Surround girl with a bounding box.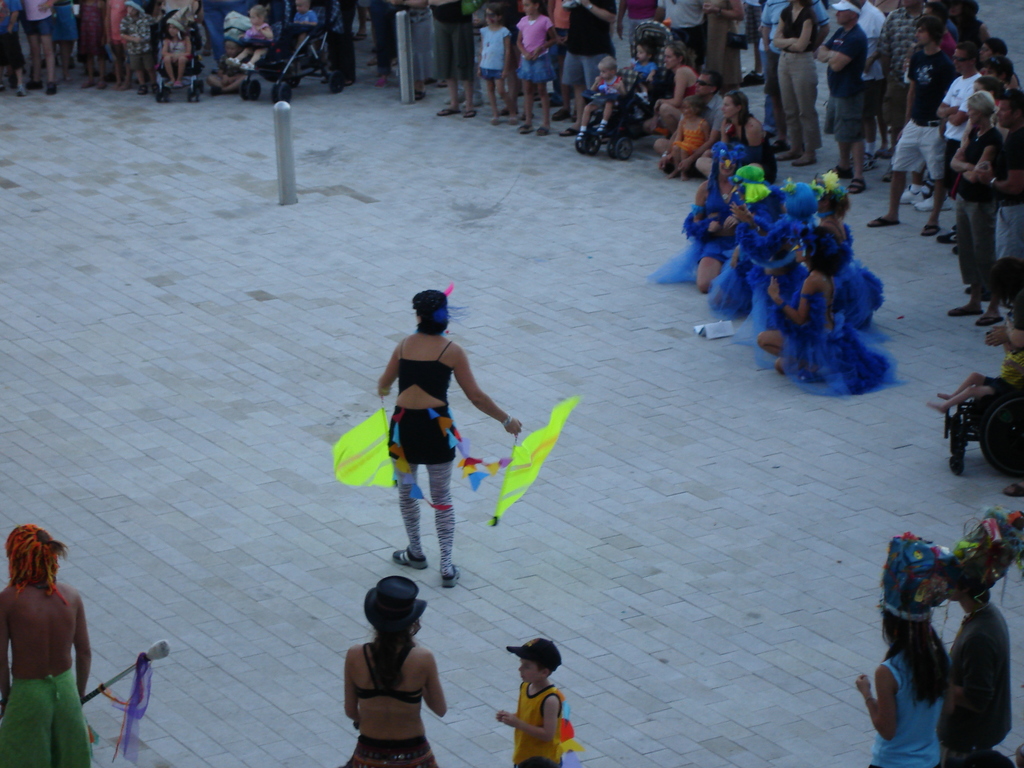
627, 35, 660, 86.
